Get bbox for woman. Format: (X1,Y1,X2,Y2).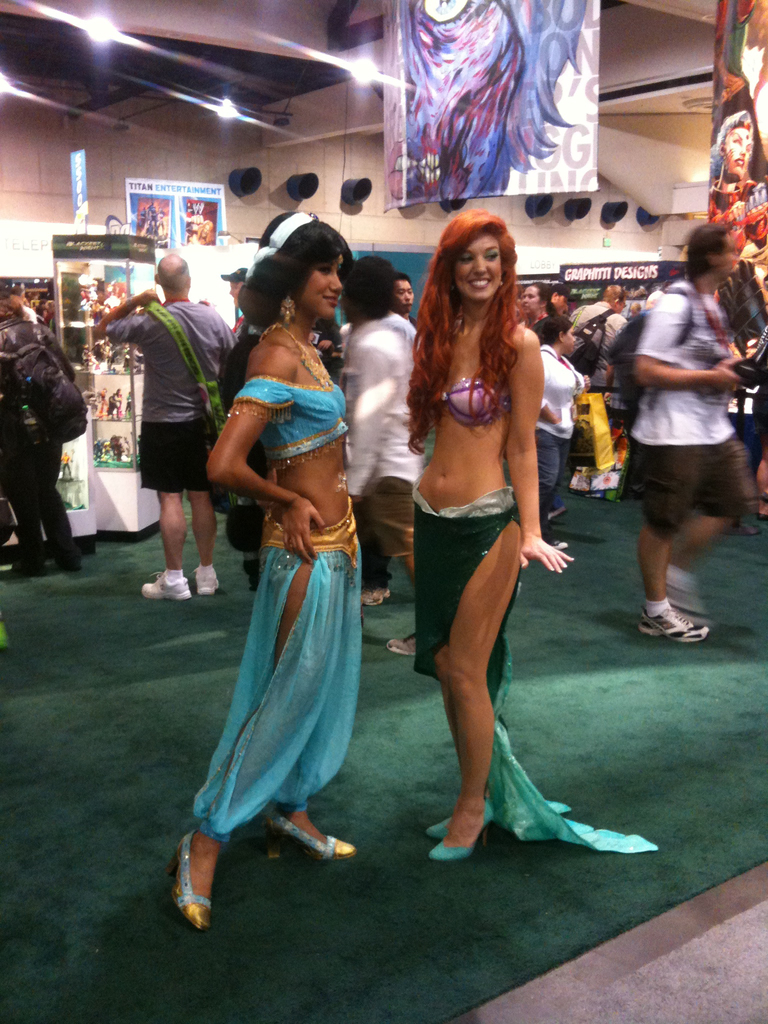
(397,205,576,869).
